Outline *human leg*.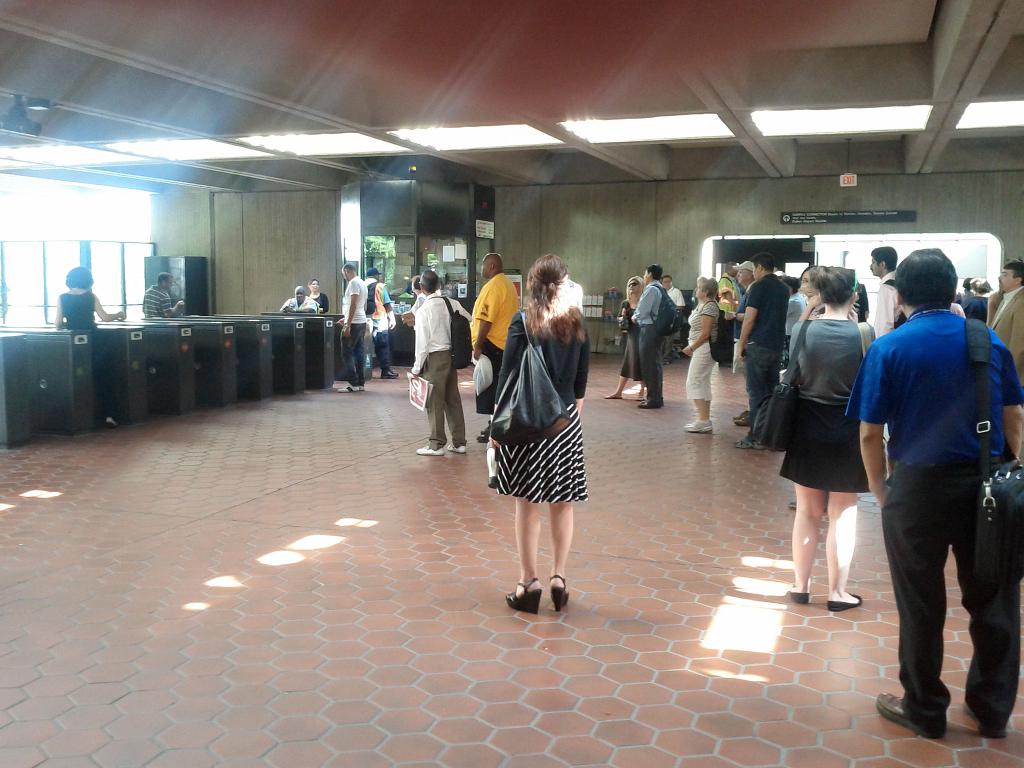
Outline: 419, 353, 452, 463.
